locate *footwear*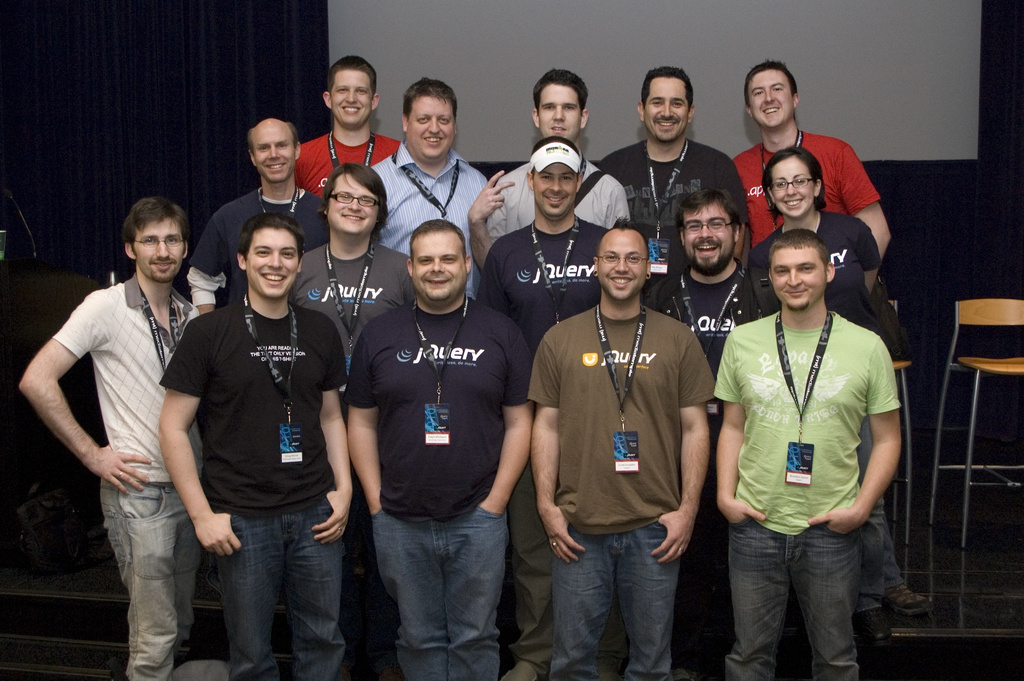
box(881, 574, 937, 619)
